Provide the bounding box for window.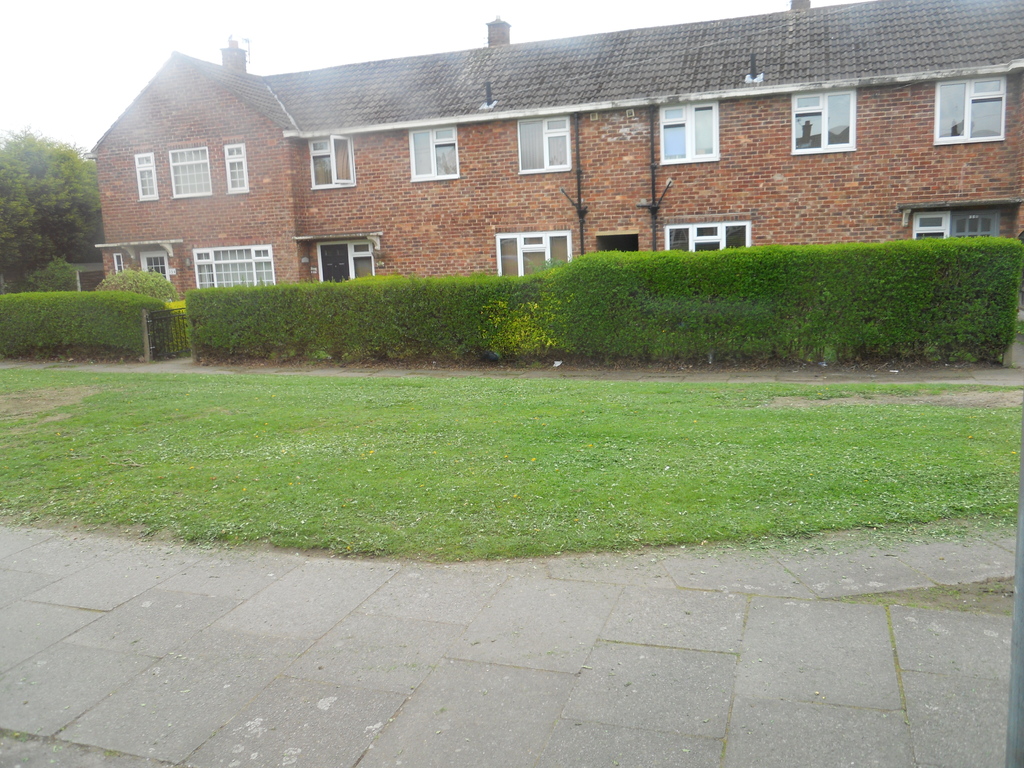
bbox(224, 145, 245, 191).
